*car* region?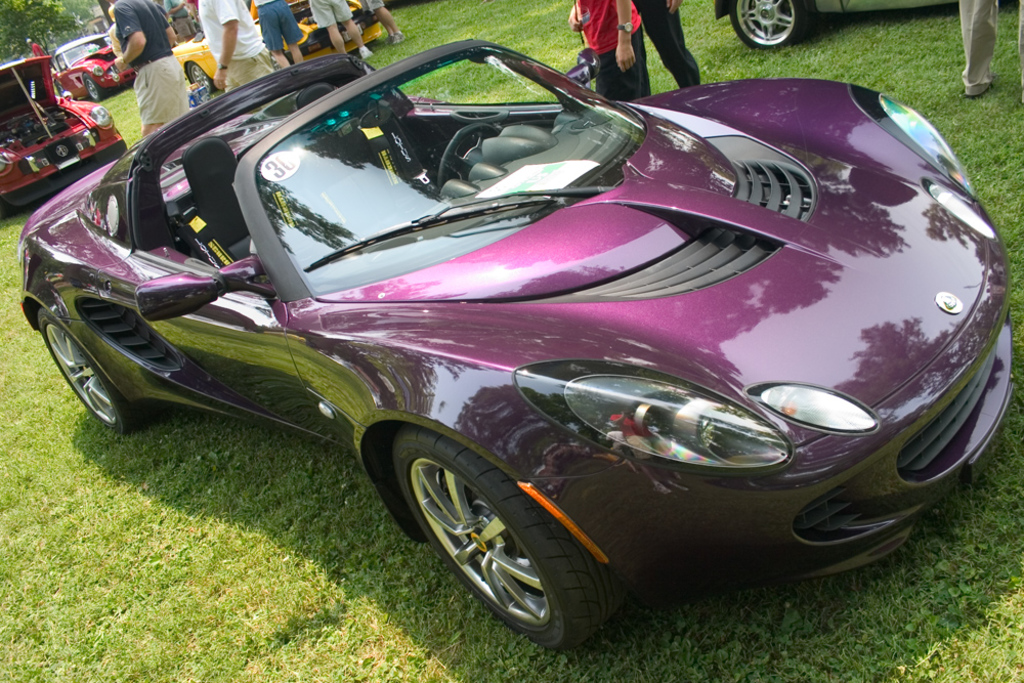
0/50/127/210
